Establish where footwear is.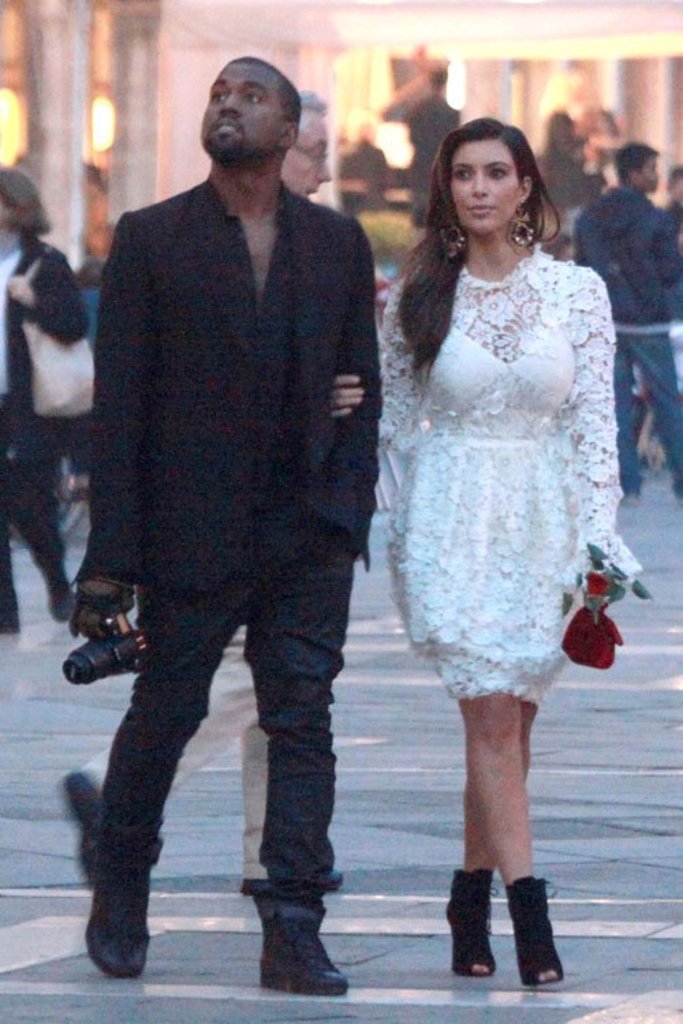
Established at <bbox>255, 918, 346, 993</bbox>.
